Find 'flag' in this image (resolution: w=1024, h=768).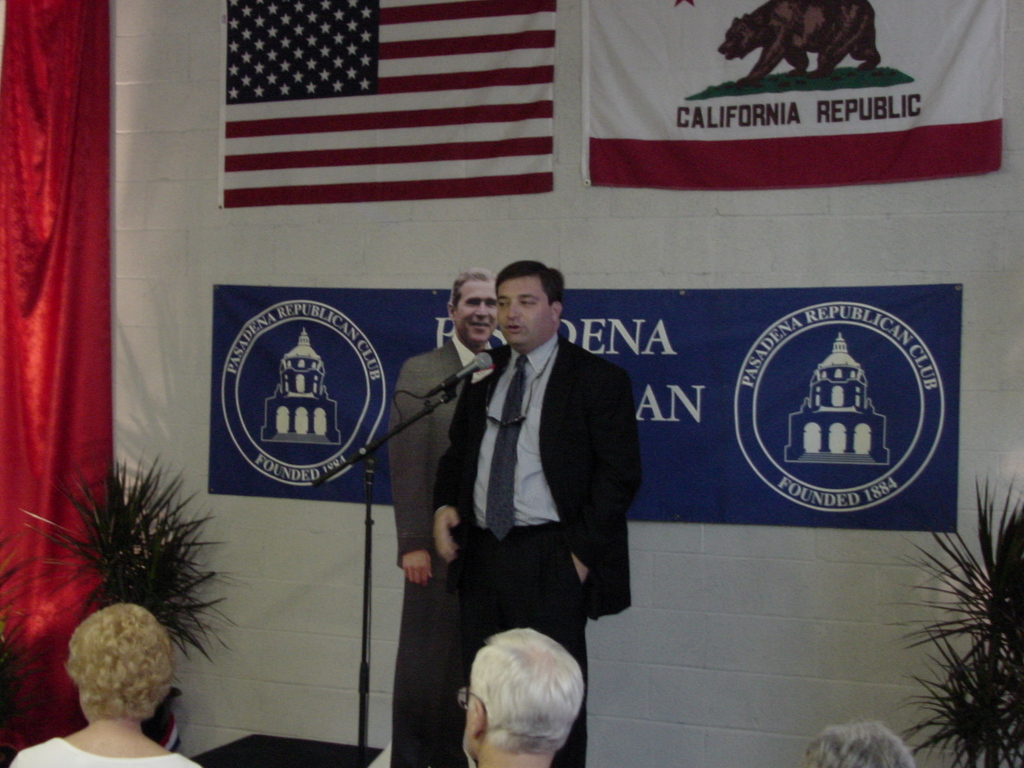
573:0:1014:170.
